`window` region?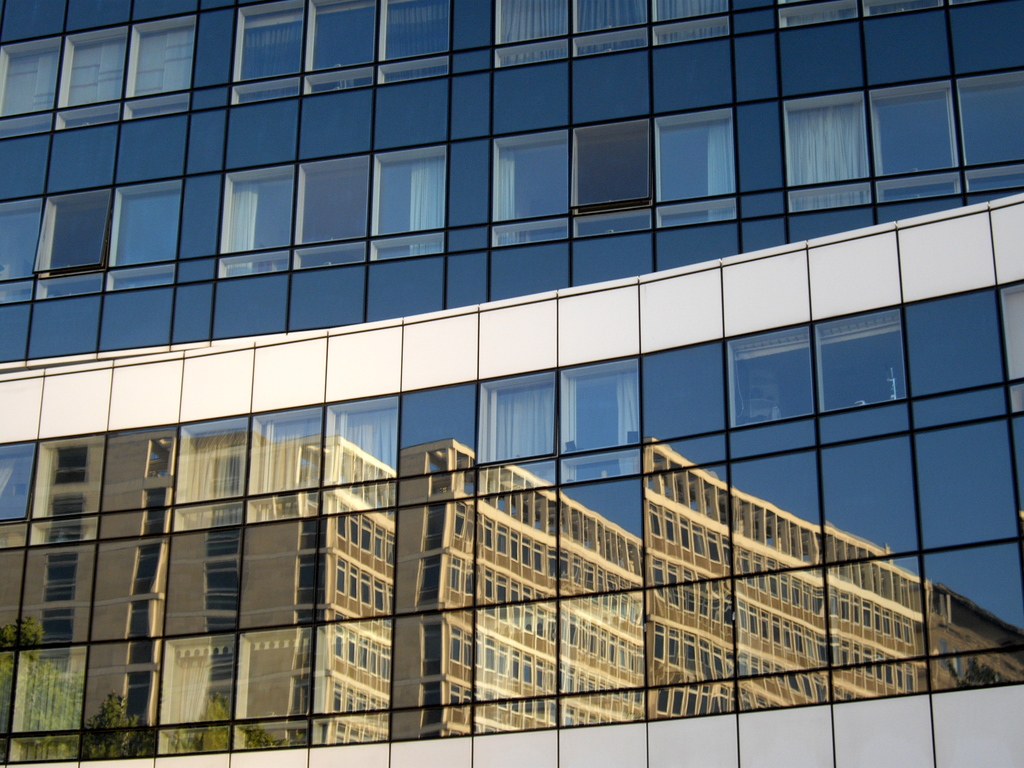
[568,0,652,36]
